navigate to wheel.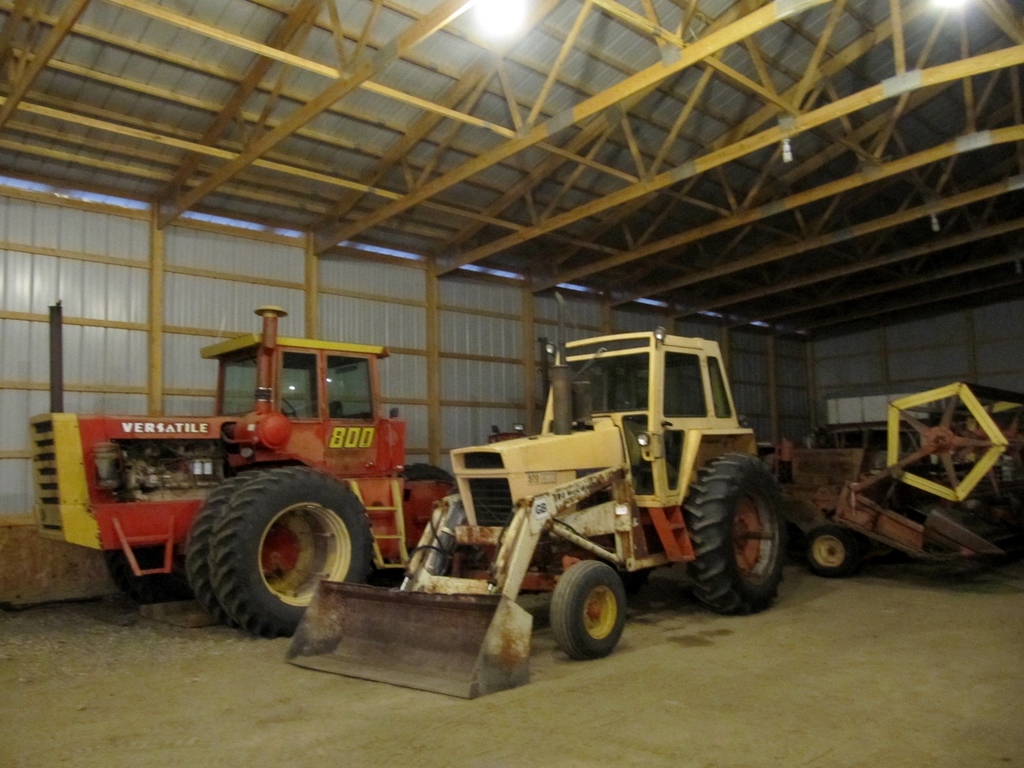
Navigation target: left=684, top=454, right=784, bottom=613.
